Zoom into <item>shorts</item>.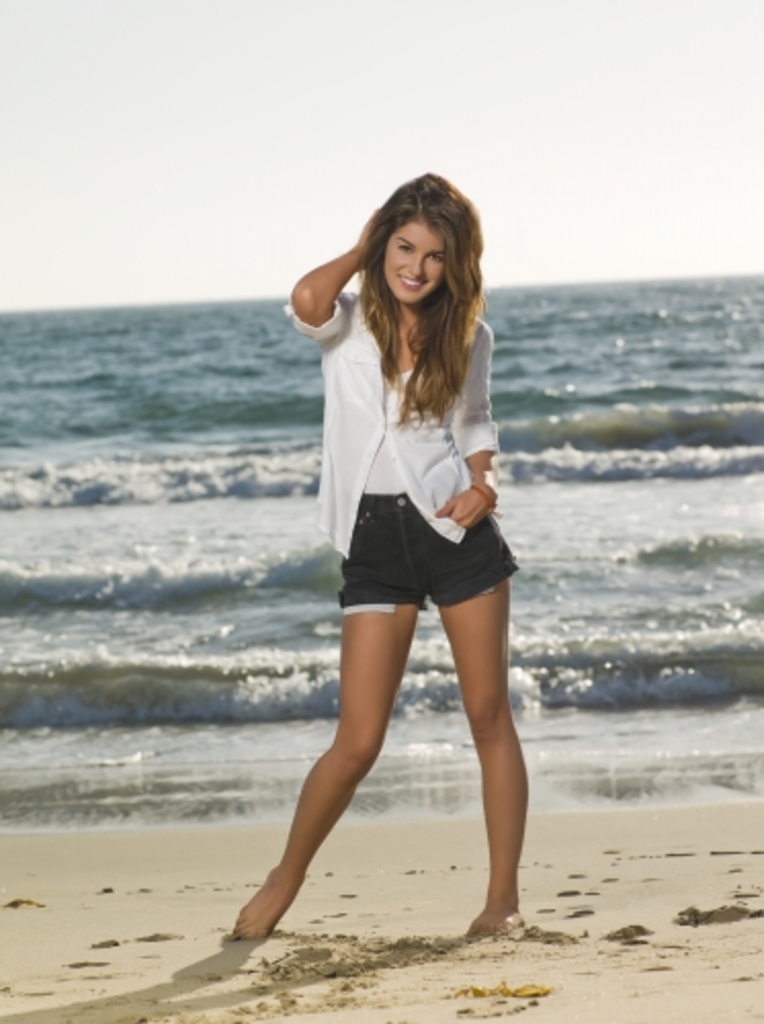
Zoom target: l=307, t=510, r=528, b=612.
